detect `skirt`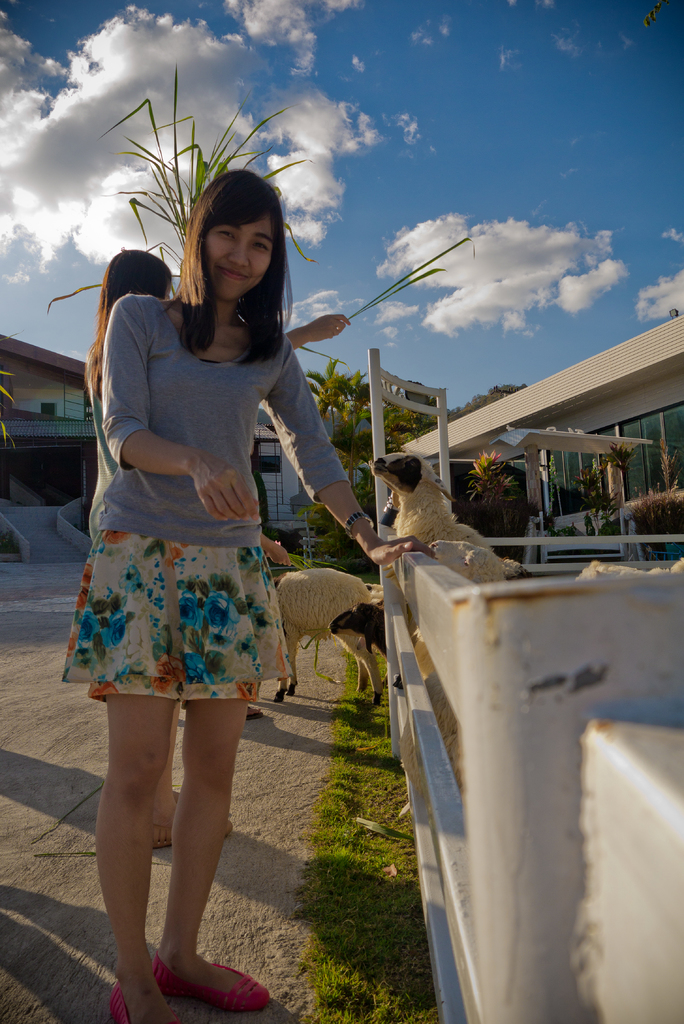
[left=58, top=531, right=297, bottom=698]
